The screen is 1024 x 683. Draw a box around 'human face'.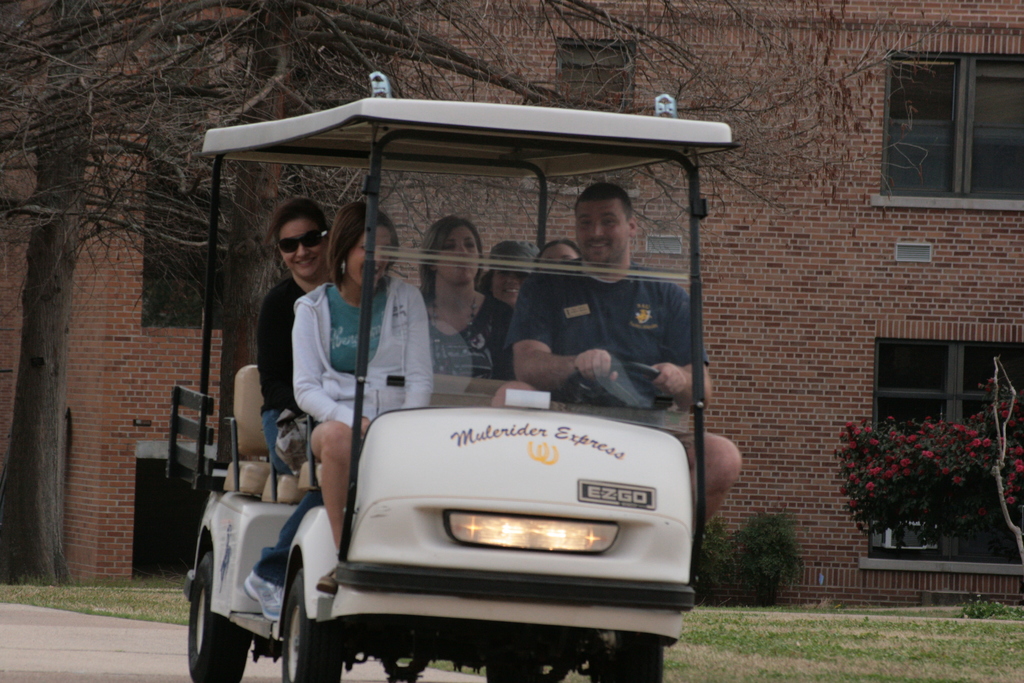
275:219:323:278.
